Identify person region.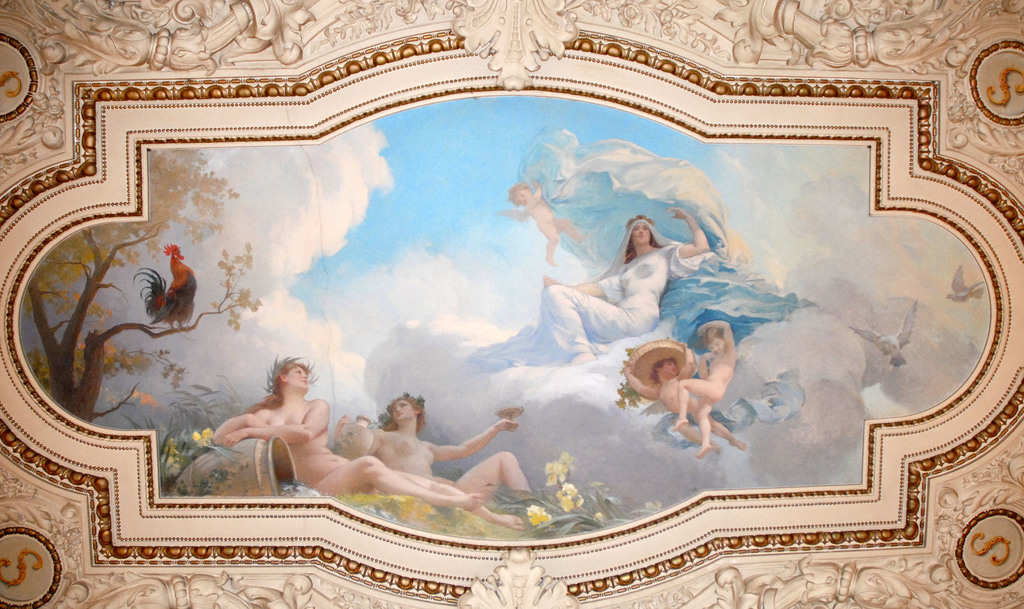
Region: [343,389,552,525].
